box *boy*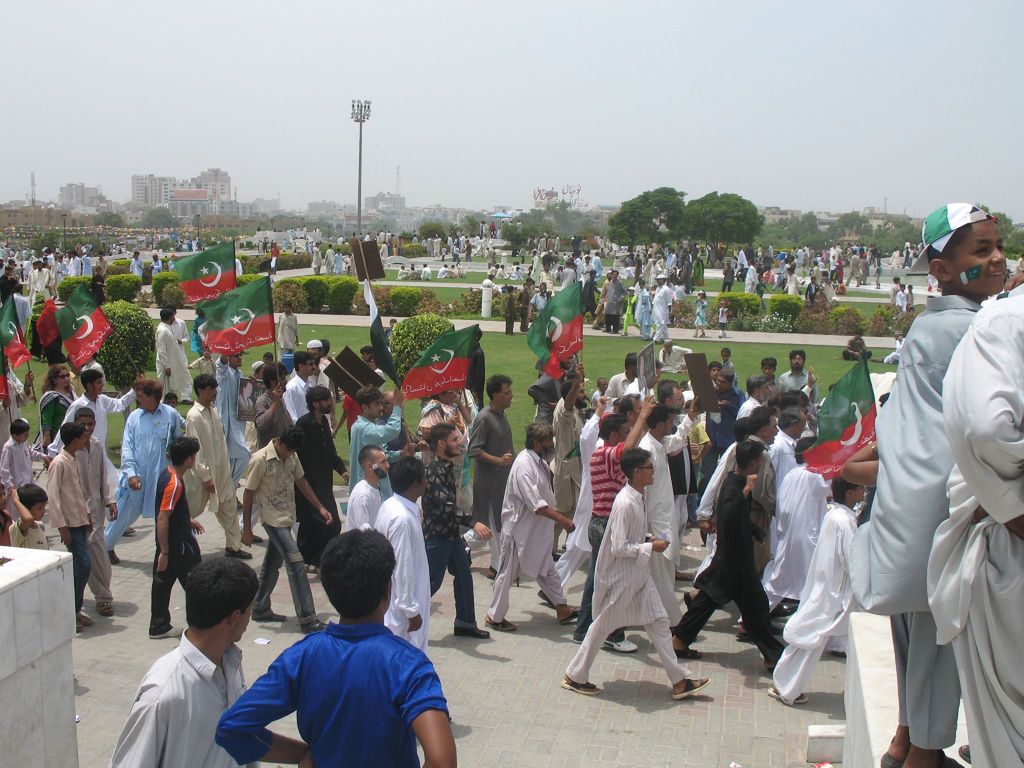
<bbox>687, 401, 710, 526</bbox>
